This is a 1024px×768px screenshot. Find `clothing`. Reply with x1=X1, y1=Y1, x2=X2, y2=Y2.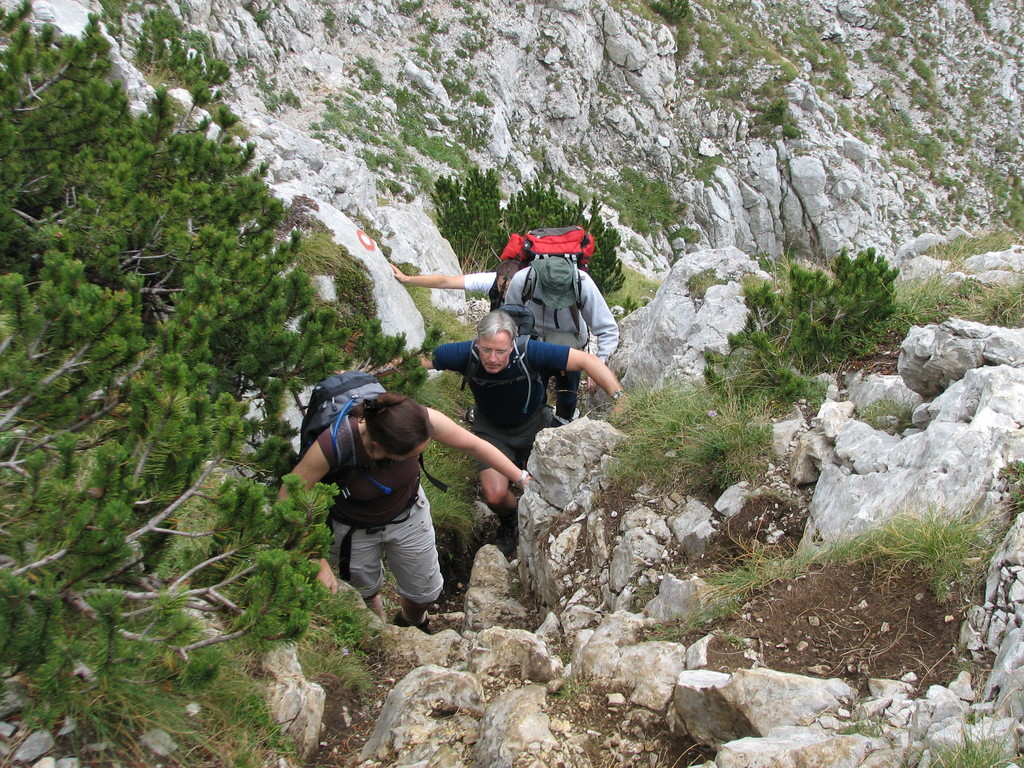
x1=432, y1=335, x2=577, y2=462.
